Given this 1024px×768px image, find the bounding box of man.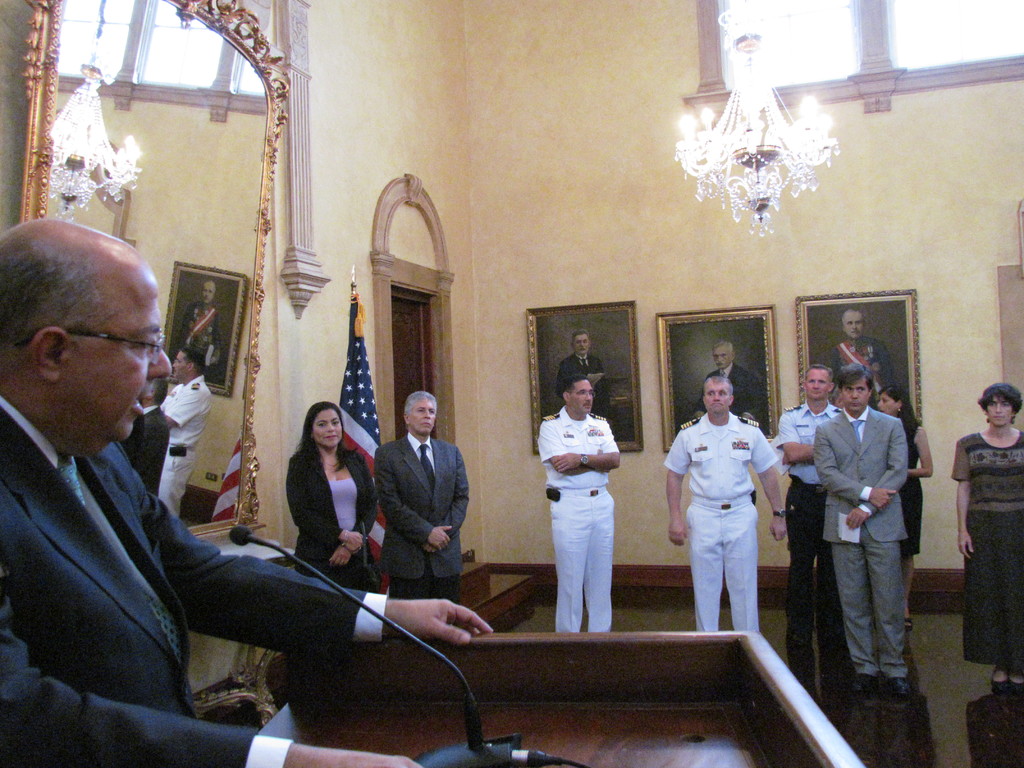
(182, 274, 224, 379).
